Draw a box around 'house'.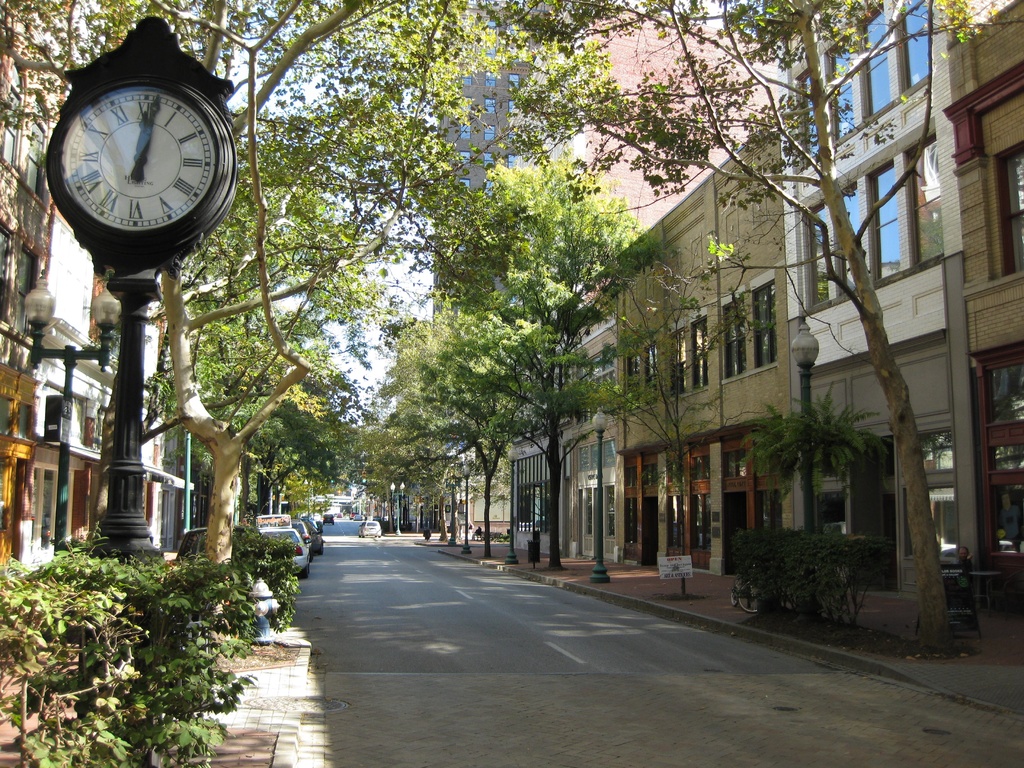
rect(481, 0, 1023, 680).
